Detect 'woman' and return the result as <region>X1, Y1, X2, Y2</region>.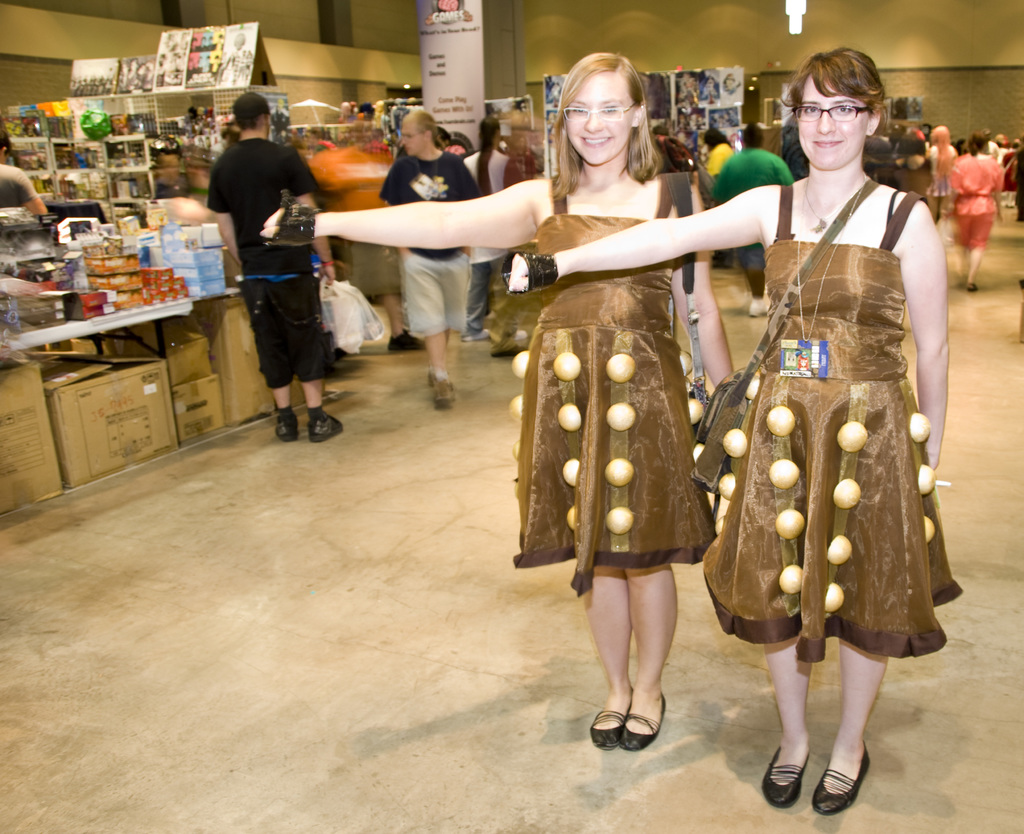
<region>463, 116, 528, 342</region>.
